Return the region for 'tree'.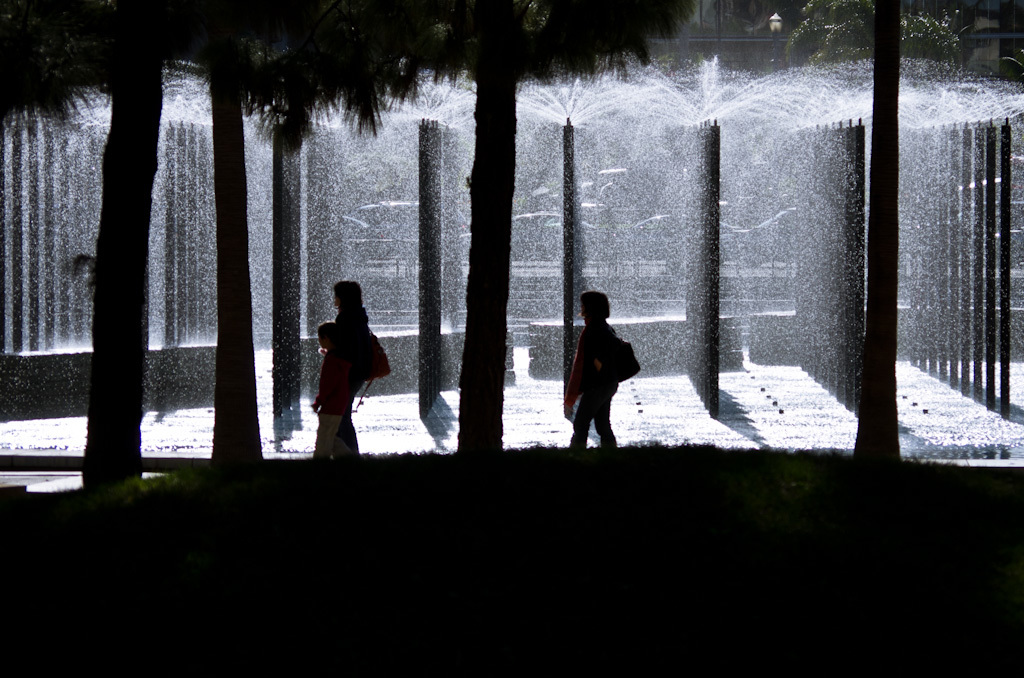
{"left": 742, "top": 0, "right": 984, "bottom": 484}.
